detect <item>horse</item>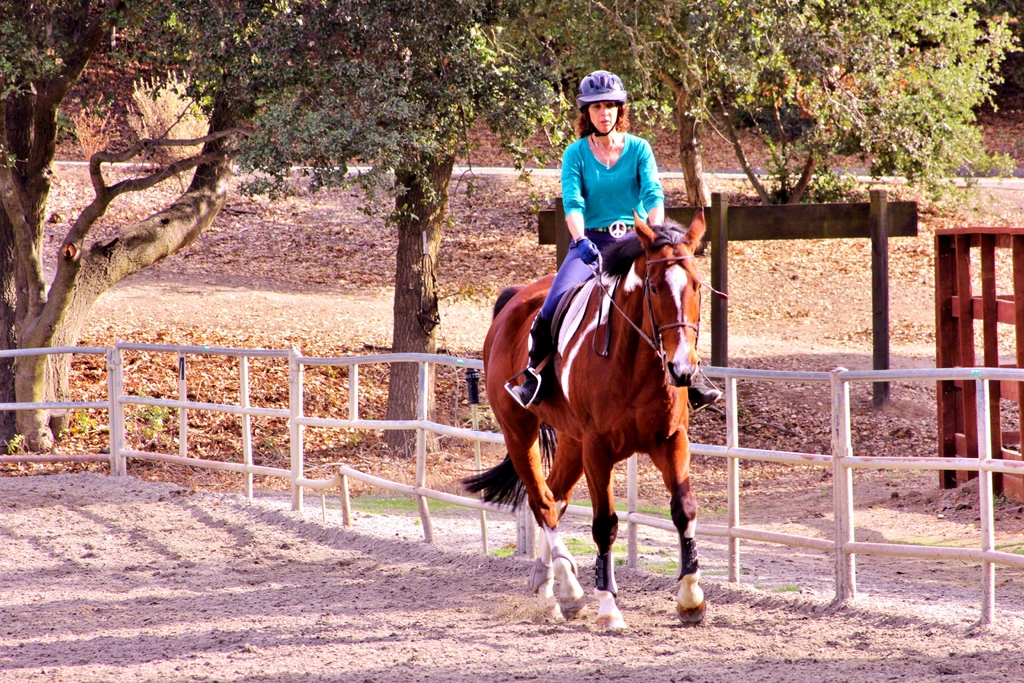
crop(452, 204, 712, 630)
